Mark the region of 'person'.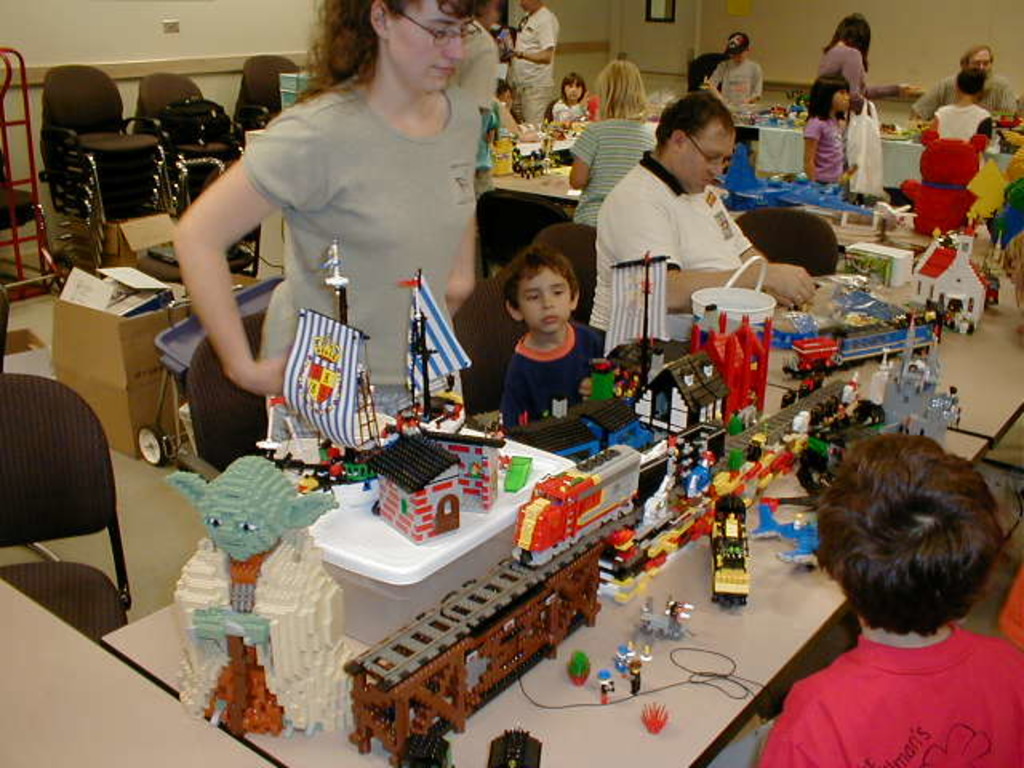
Region: 798:74:853:190.
